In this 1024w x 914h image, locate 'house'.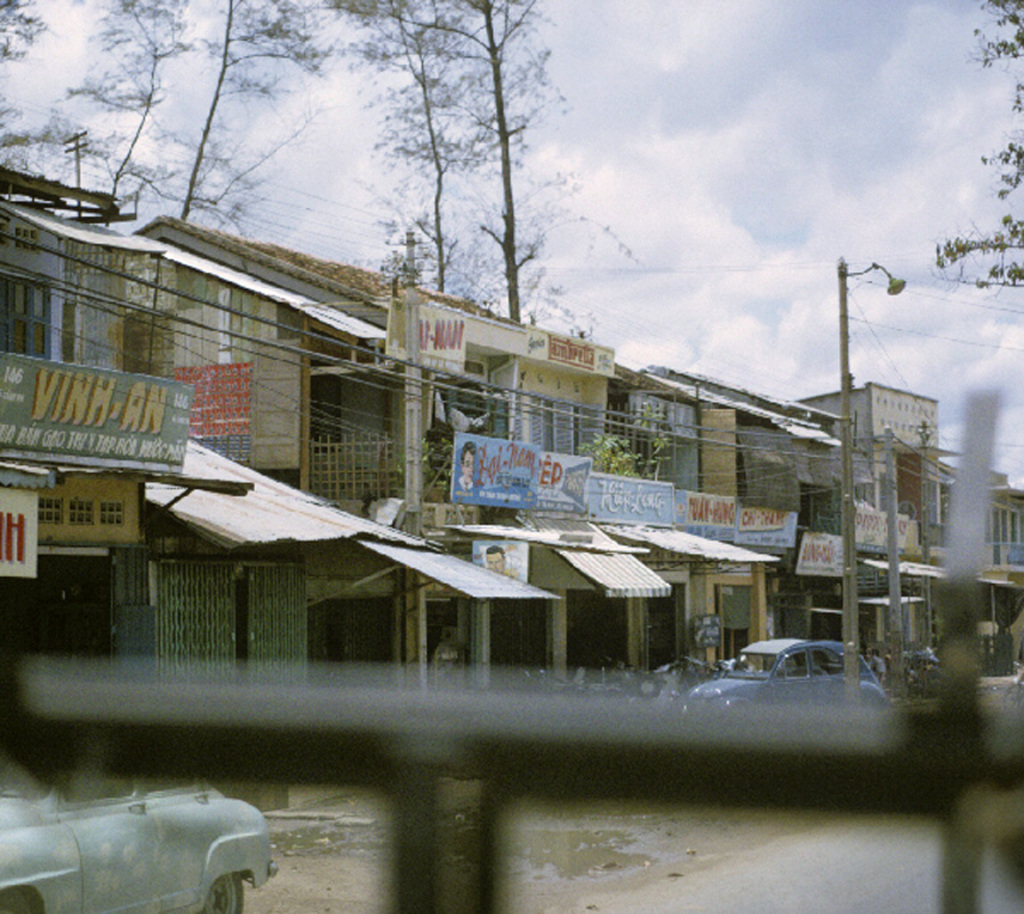
Bounding box: pyautogui.locateOnScreen(937, 456, 1023, 682).
